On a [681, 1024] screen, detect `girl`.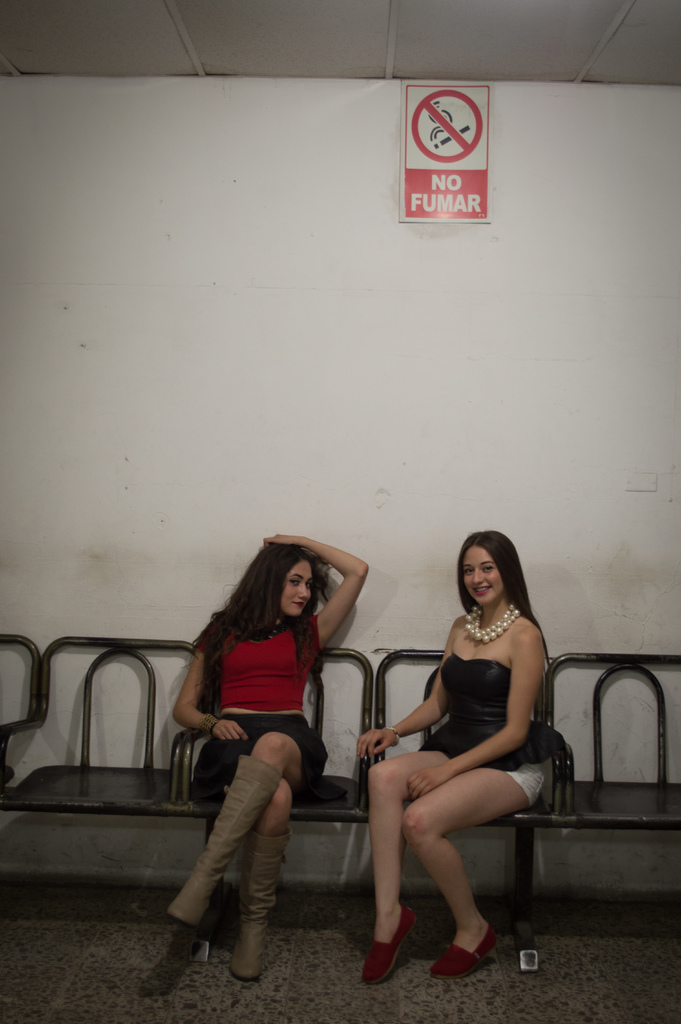
l=169, t=533, r=370, b=988.
